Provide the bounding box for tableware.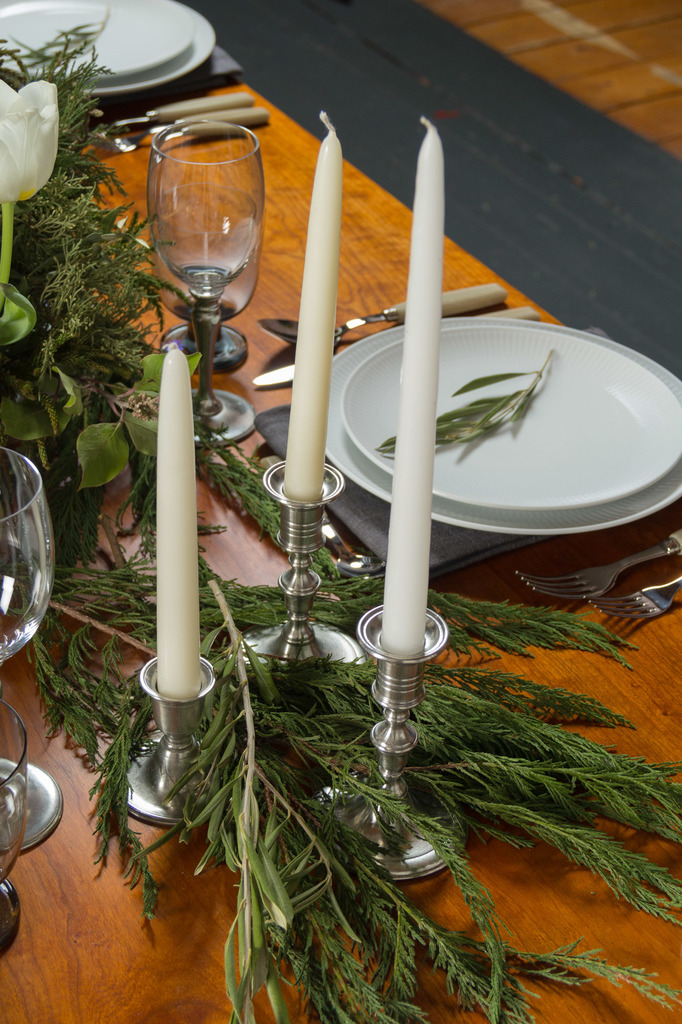
511, 545, 681, 598.
